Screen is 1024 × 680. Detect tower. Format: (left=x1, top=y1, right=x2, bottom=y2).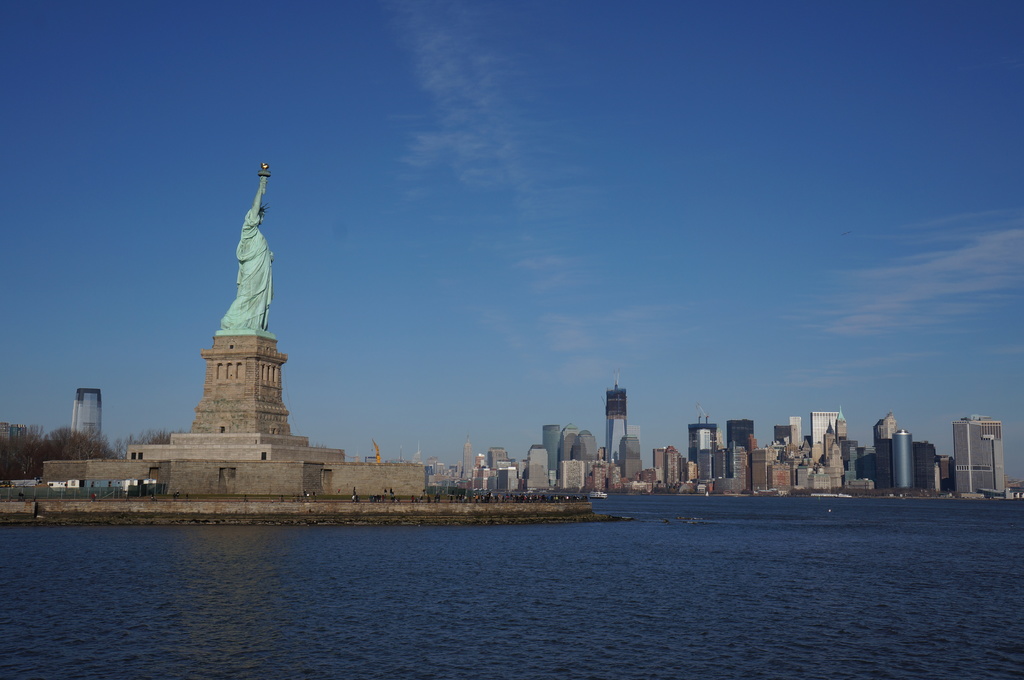
(left=165, top=154, right=289, bottom=441).
